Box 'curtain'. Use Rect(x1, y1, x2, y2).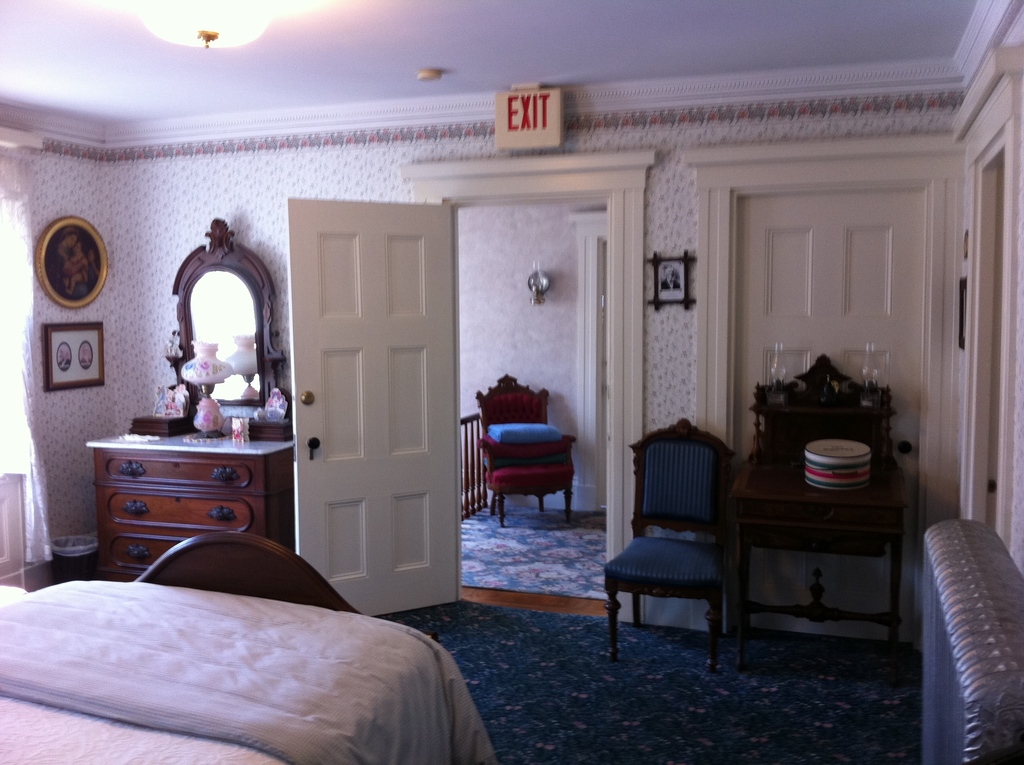
Rect(0, 125, 60, 578).
